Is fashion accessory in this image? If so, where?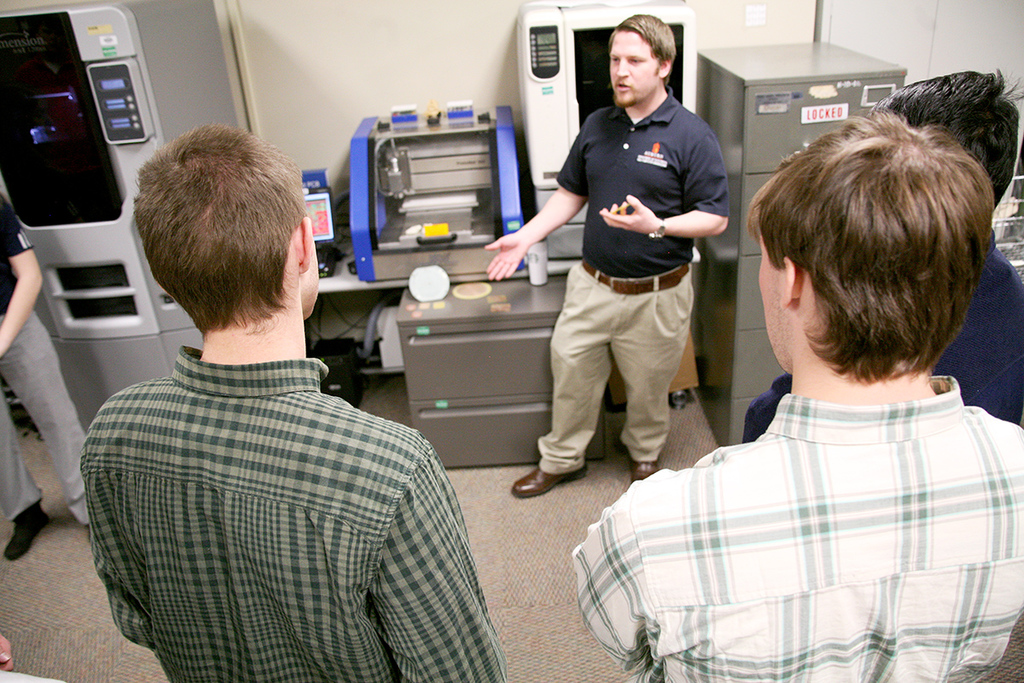
Yes, at box(643, 219, 667, 241).
